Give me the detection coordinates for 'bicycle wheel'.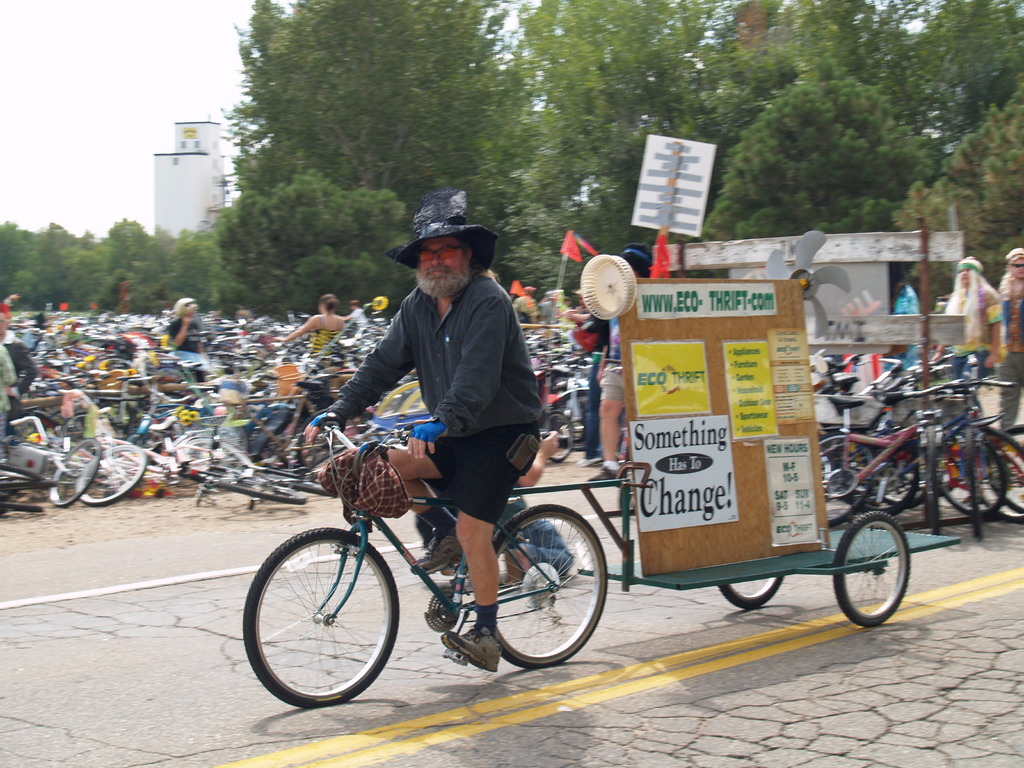
x1=253 y1=531 x2=402 y2=717.
